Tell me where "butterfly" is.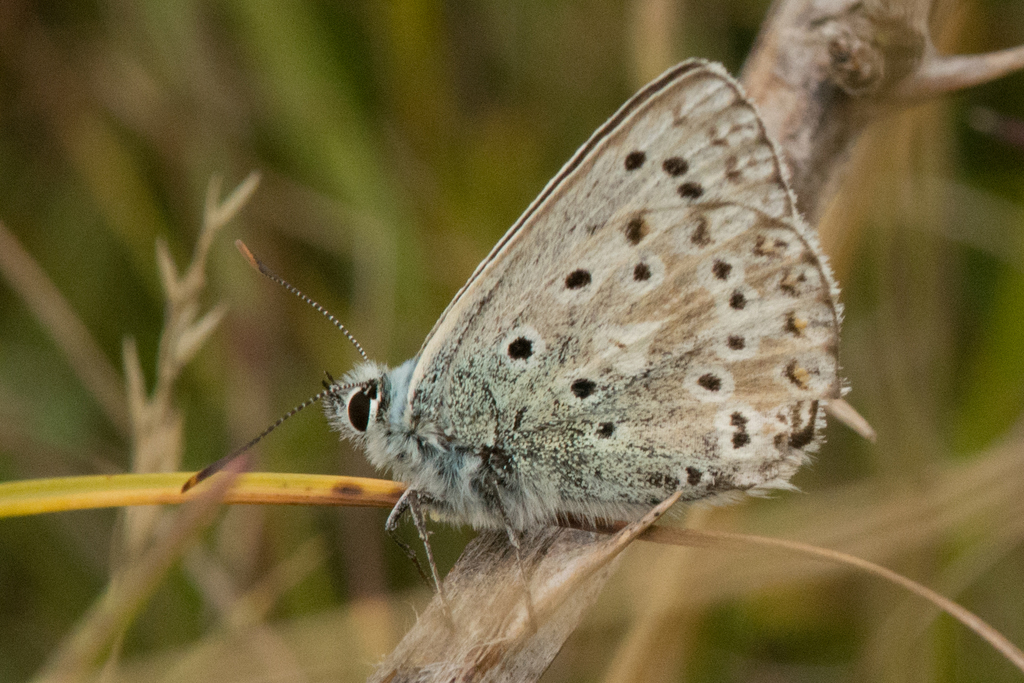
"butterfly" is at <bbox>236, 50, 895, 597</bbox>.
